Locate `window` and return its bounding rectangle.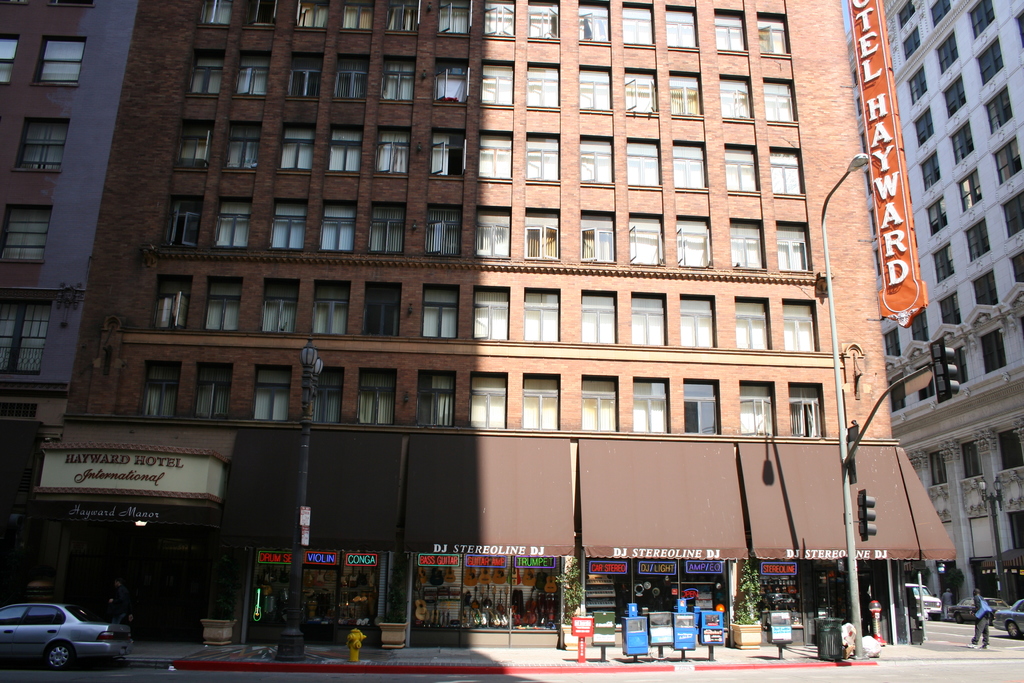
369:202:405:252.
